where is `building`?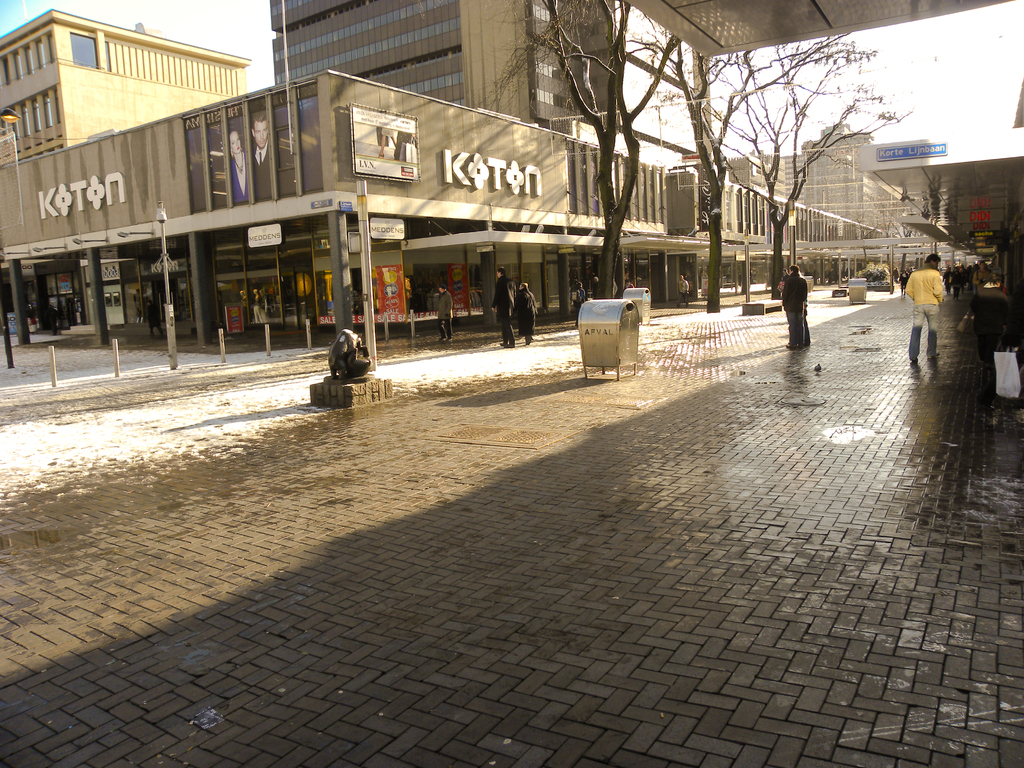
{"x1": 0, "y1": 7, "x2": 256, "y2": 166}.
